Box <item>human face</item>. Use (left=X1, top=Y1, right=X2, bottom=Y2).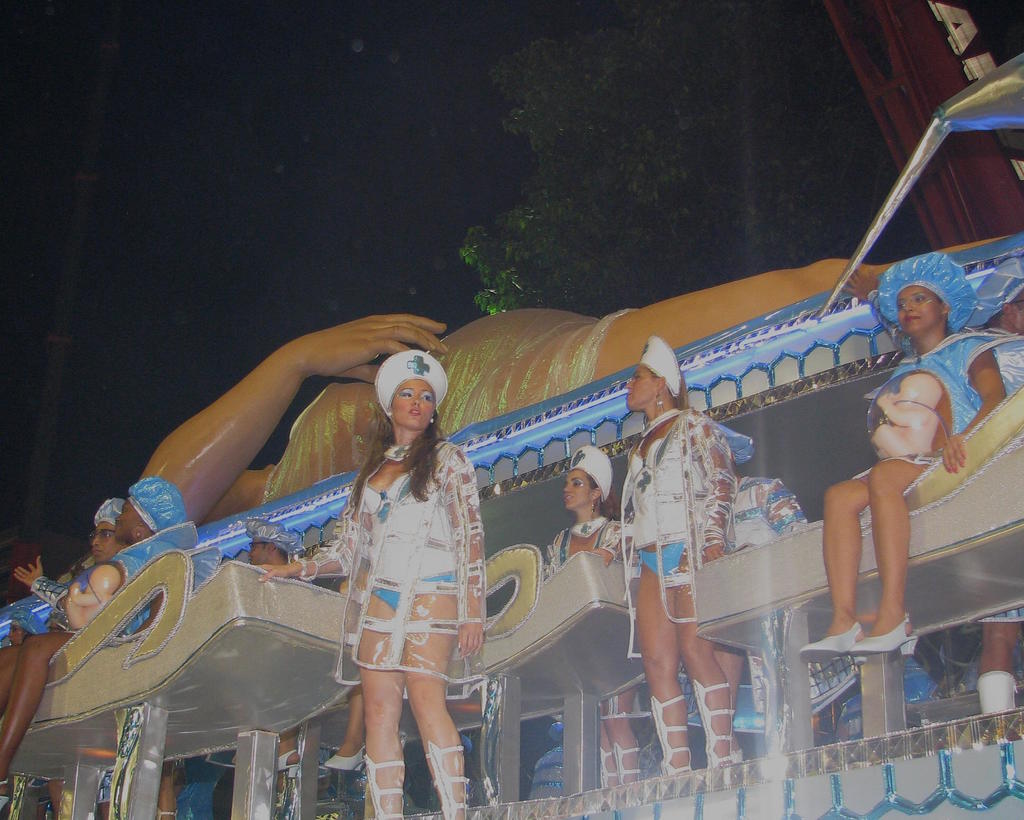
(left=249, top=543, right=272, bottom=569).
